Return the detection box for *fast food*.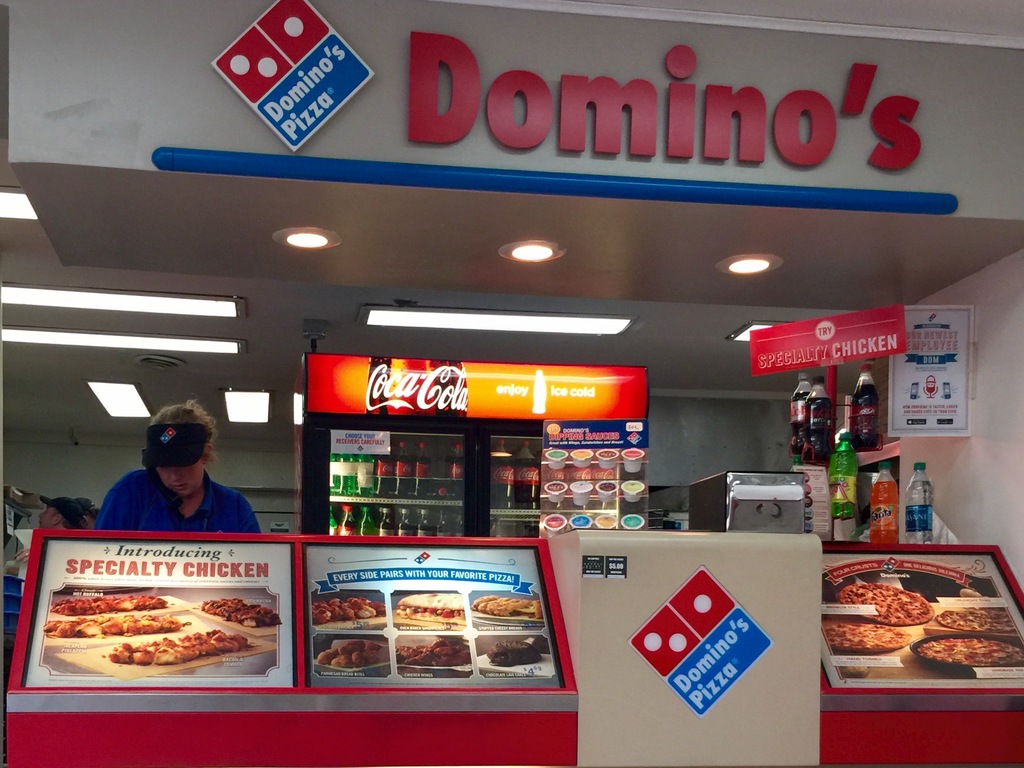
<region>920, 635, 1023, 670</region>.
